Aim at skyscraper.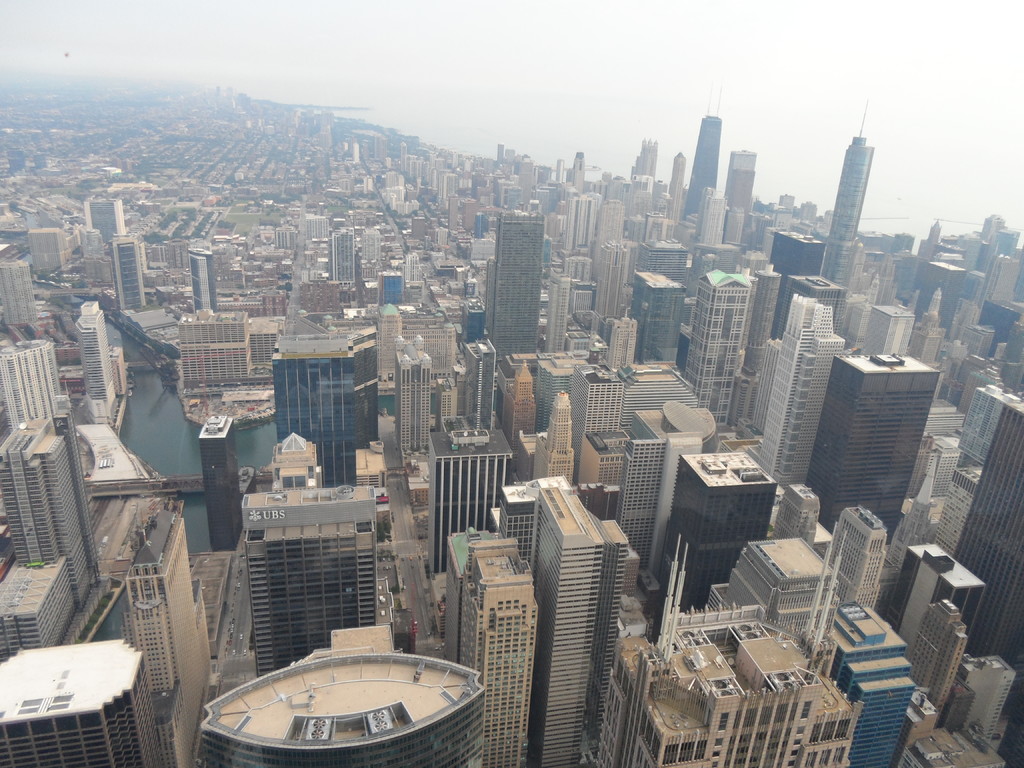
Aimed at pyautogui.locateOnScreen(0, 634, 148, 767).
